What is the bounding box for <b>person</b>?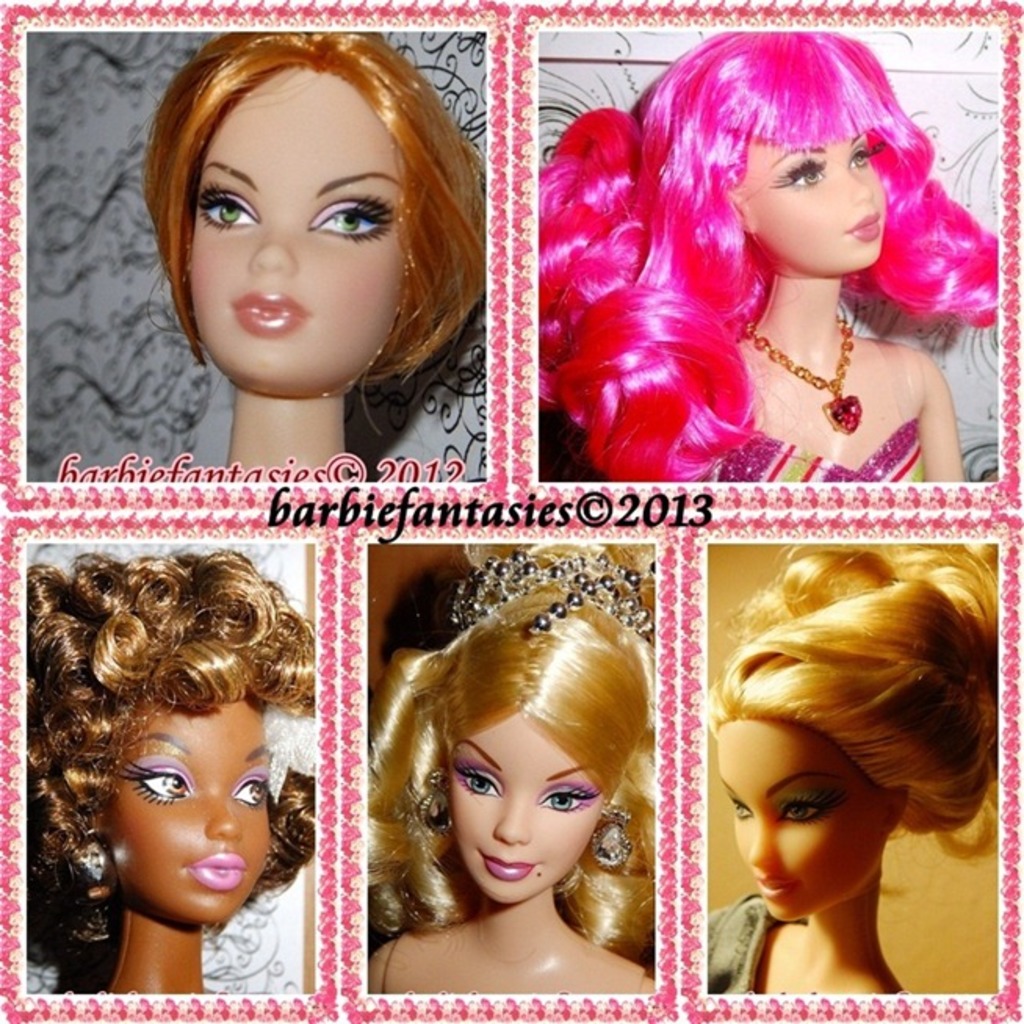
<region>681, 515, 1011, 1023</region>.
